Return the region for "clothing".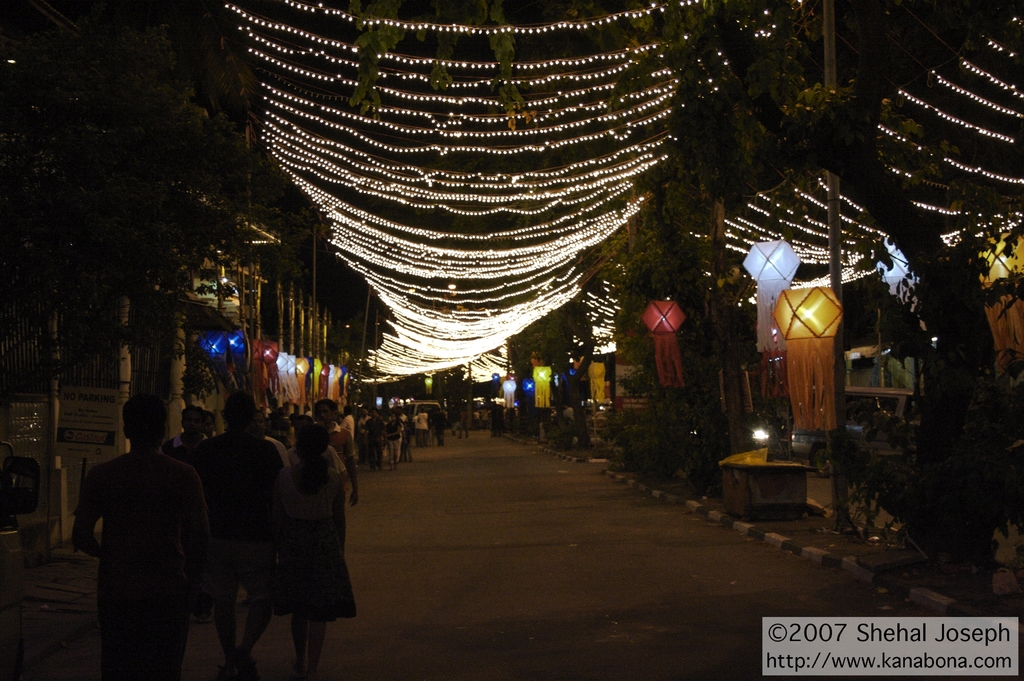
x1=189, y1=427, x2=294, y2=623.
